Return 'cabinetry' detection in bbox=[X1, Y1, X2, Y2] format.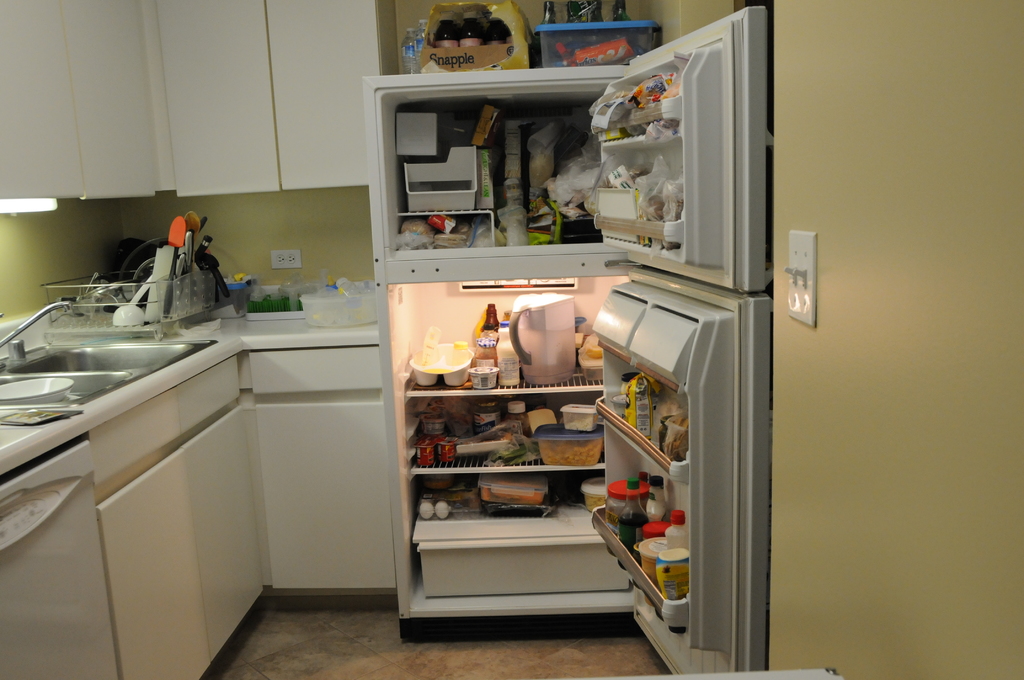
bbox=[134, 0, 400, 200].
